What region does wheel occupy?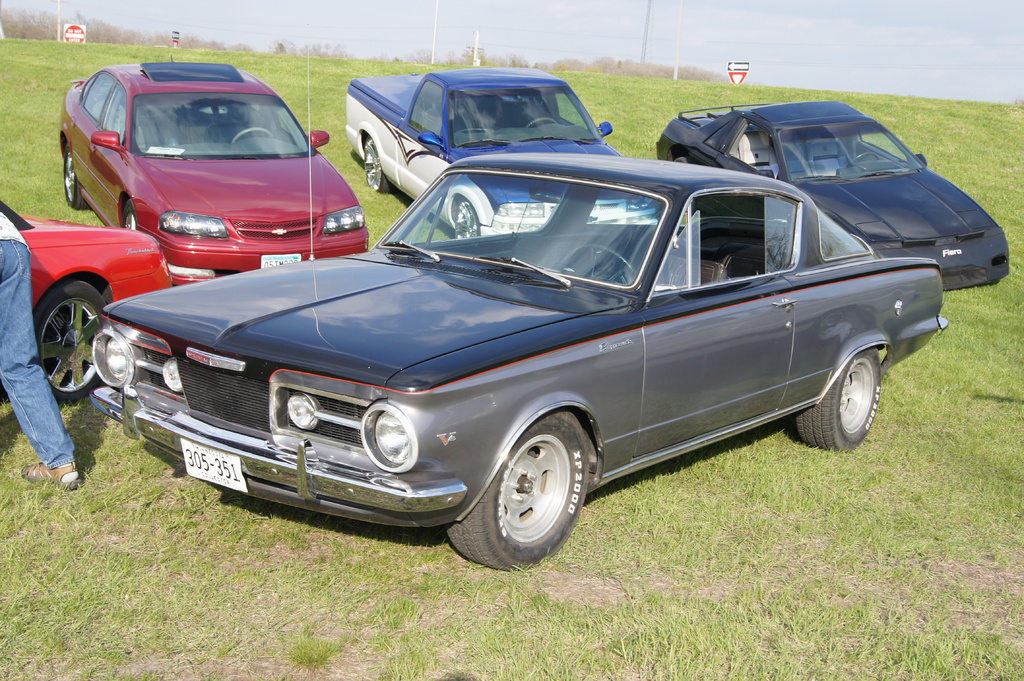
849, 151, 879, 165.
